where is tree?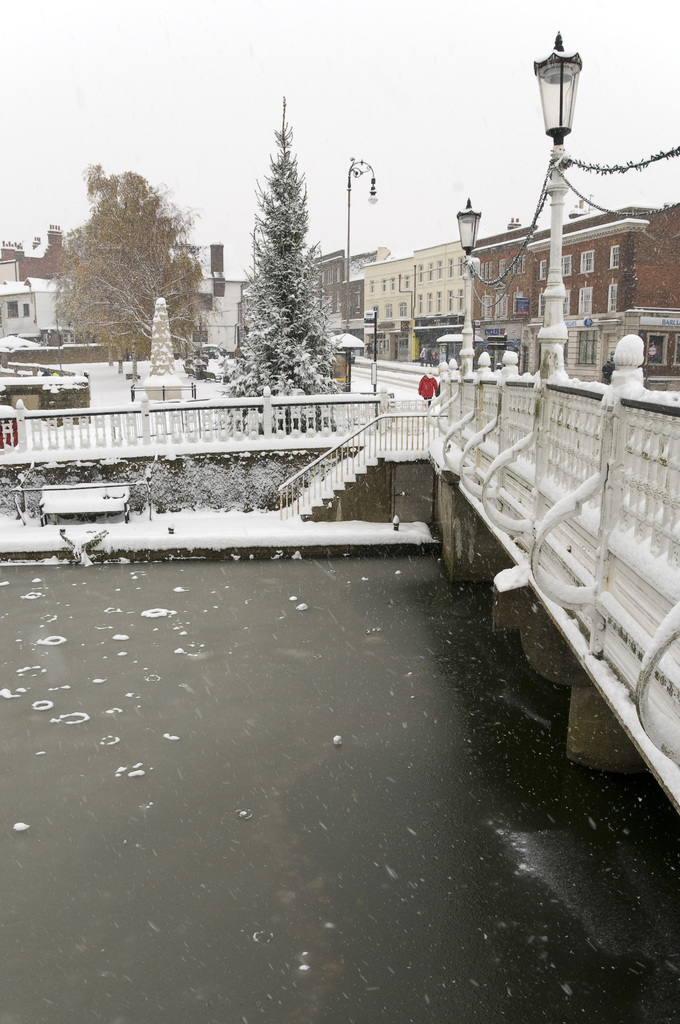
[219, 88, 354, 432].
